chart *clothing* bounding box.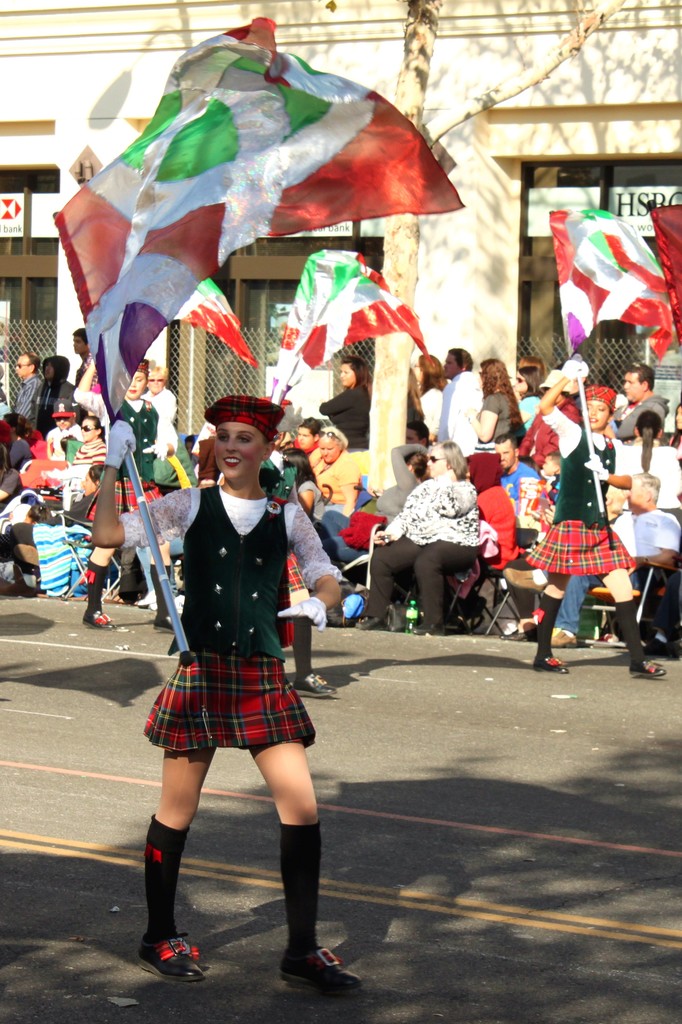
Charted: select_region(74, 386, 171, 550).
